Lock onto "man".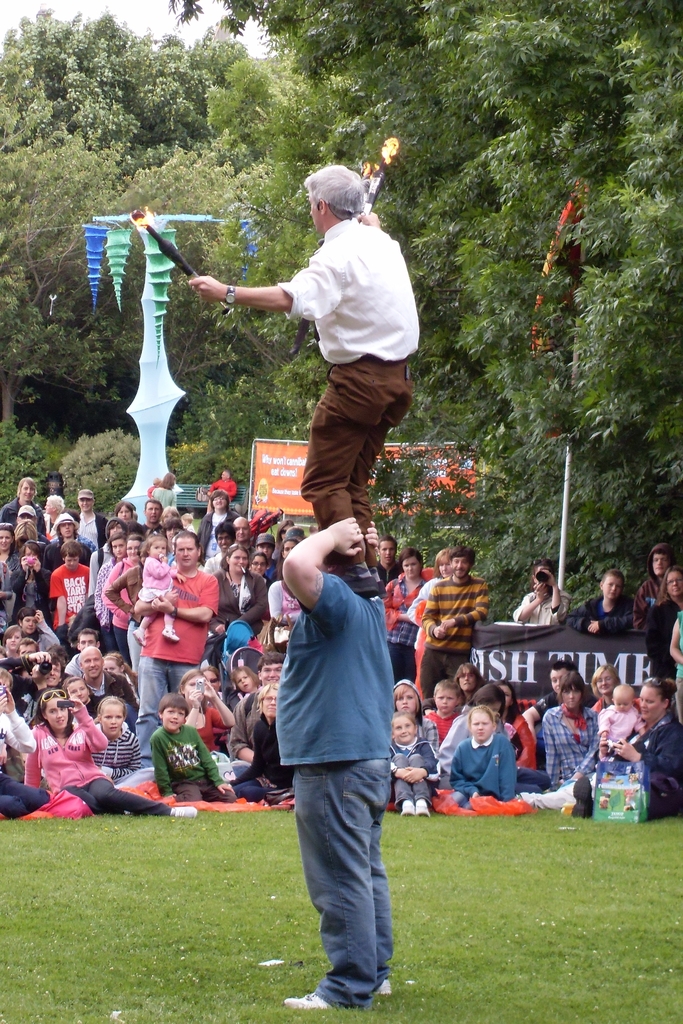
Locked: BBox(520, 659, 600, 769).
